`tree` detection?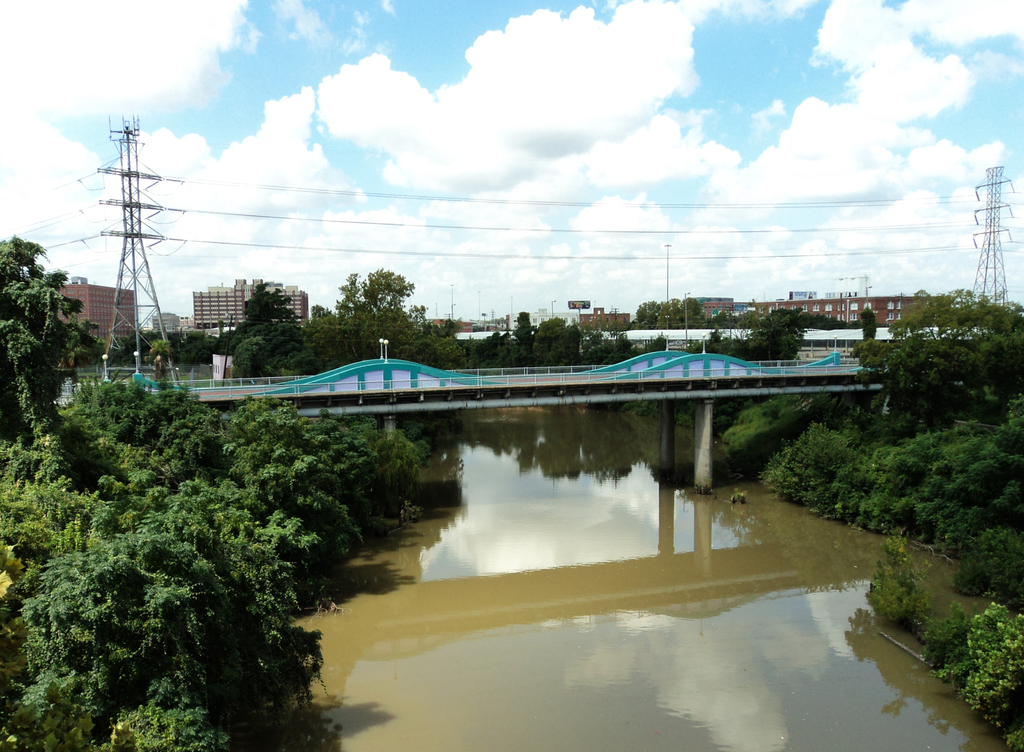
(x1=680, y1=296, x2=700, y2=325)
